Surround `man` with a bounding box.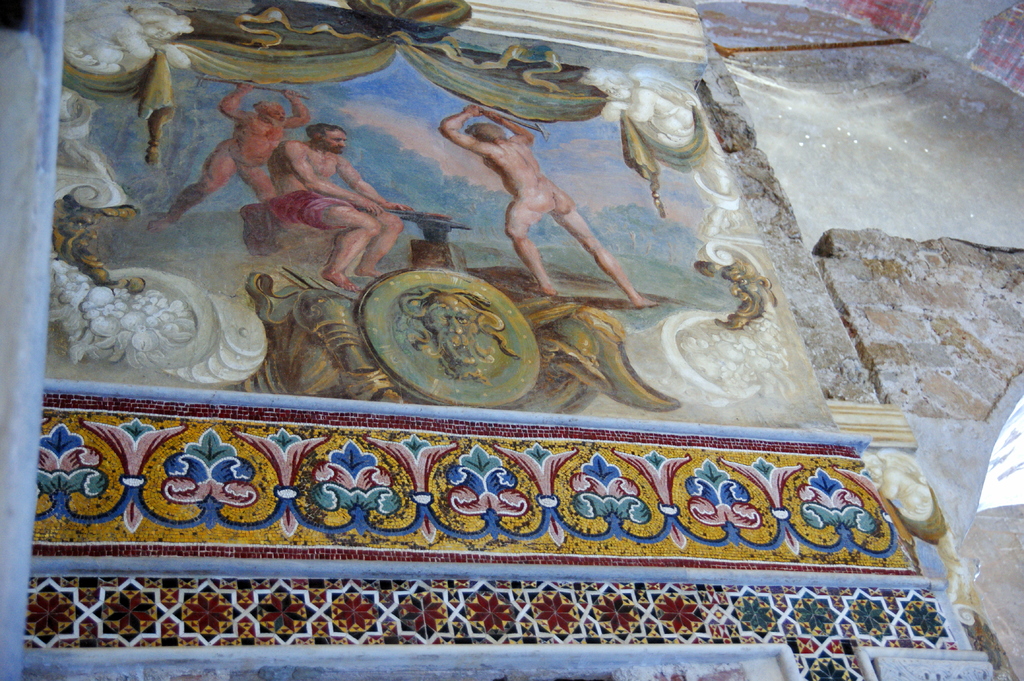
<bbox>466, 87, 637, 315</bbox>.
